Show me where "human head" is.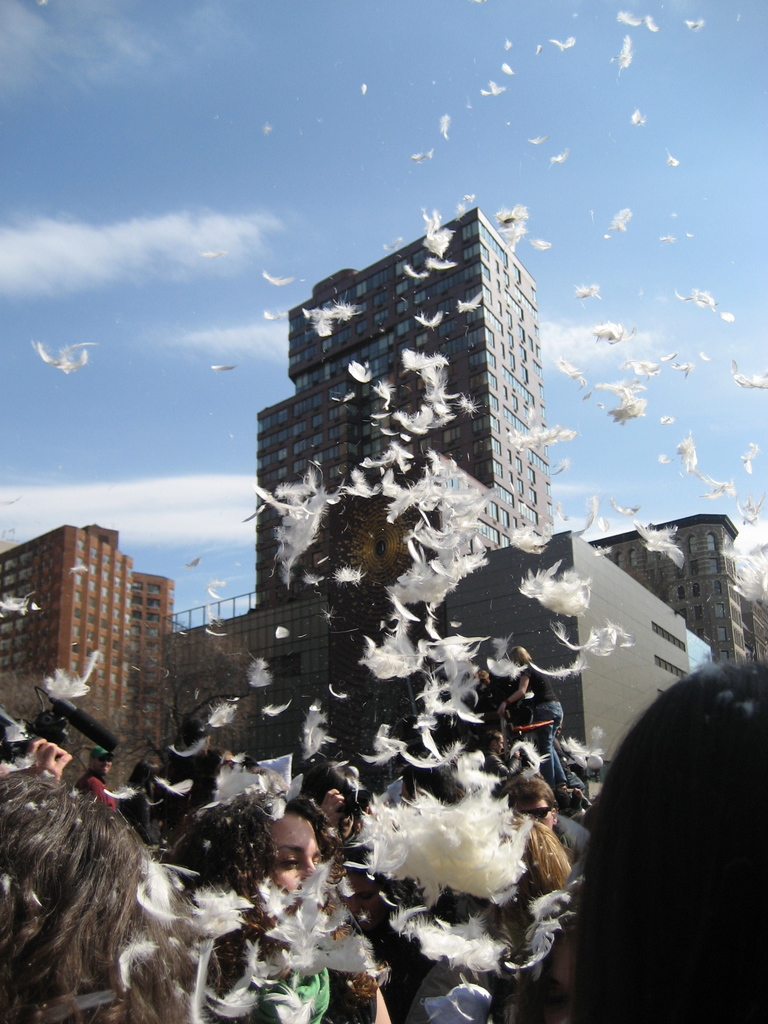
"human head" is at Rect(575, 660, 767, 1018).
